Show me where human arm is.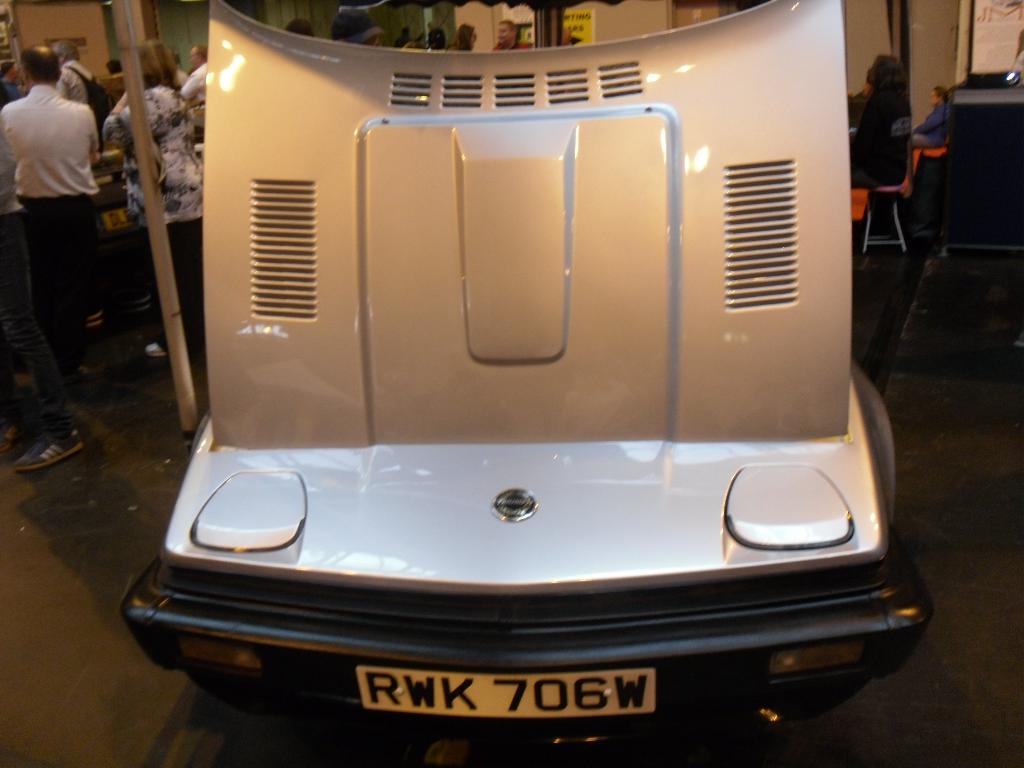
human arm is at (913, 104, 948, 129).
